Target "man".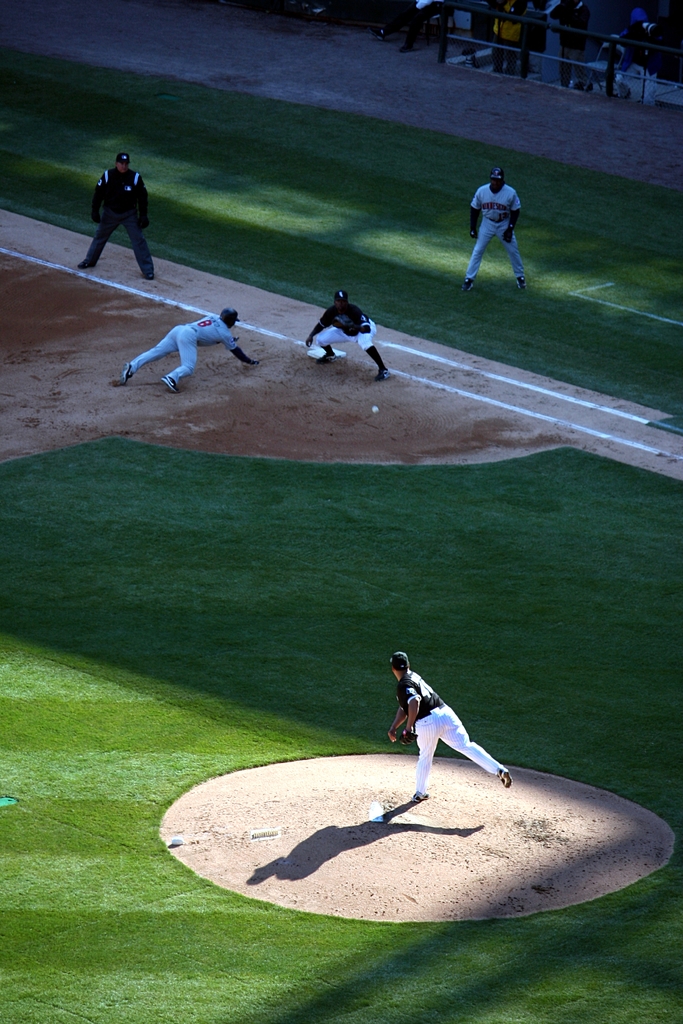
Target region: BBox(452, 165, 532, 294).
